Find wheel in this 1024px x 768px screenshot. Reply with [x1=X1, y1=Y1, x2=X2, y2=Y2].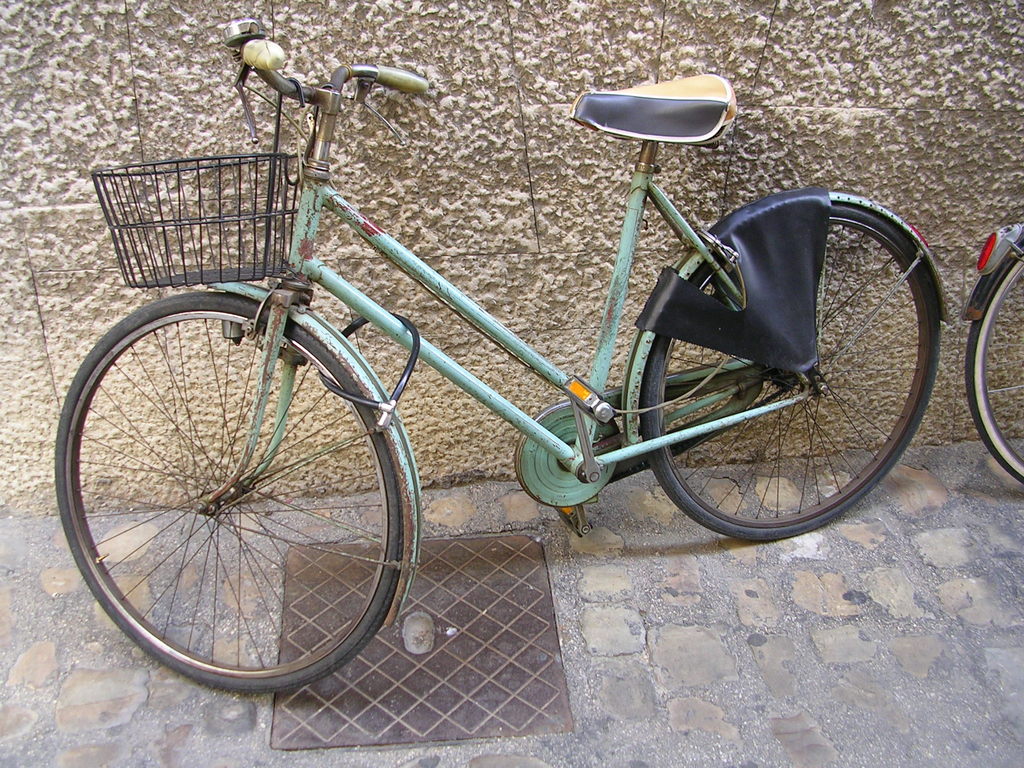
[x1=964, y1=243, x2=1023, y2=486].
